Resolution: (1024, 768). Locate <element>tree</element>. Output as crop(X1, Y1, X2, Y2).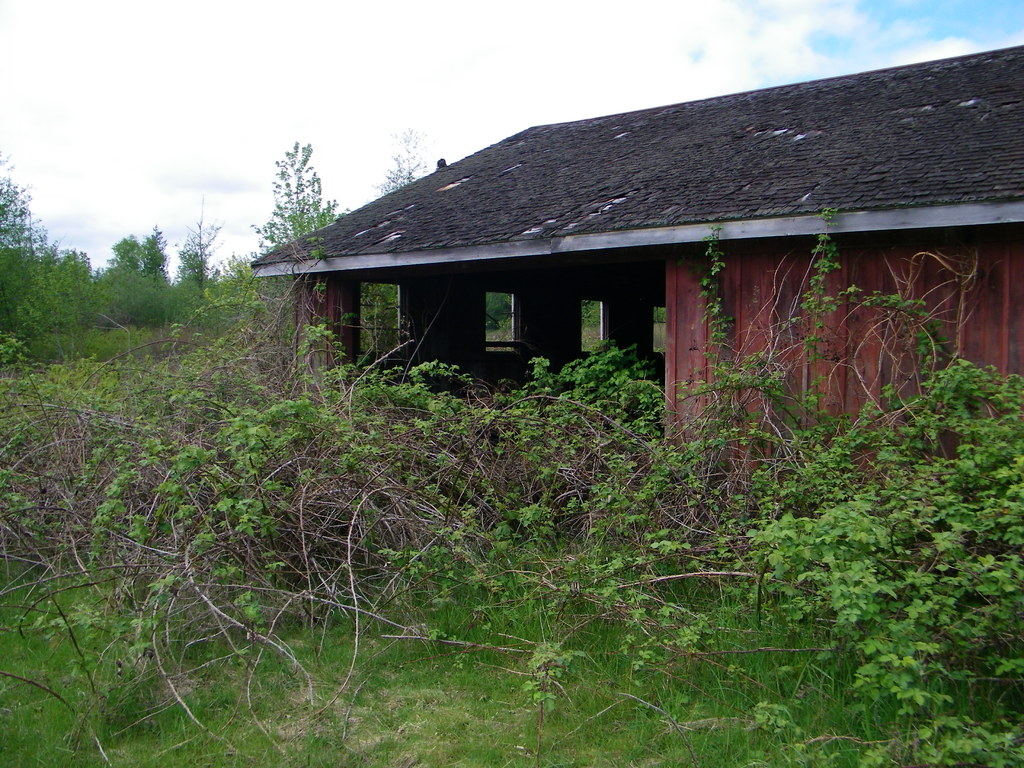
crop(249, 141, 340, 261).
